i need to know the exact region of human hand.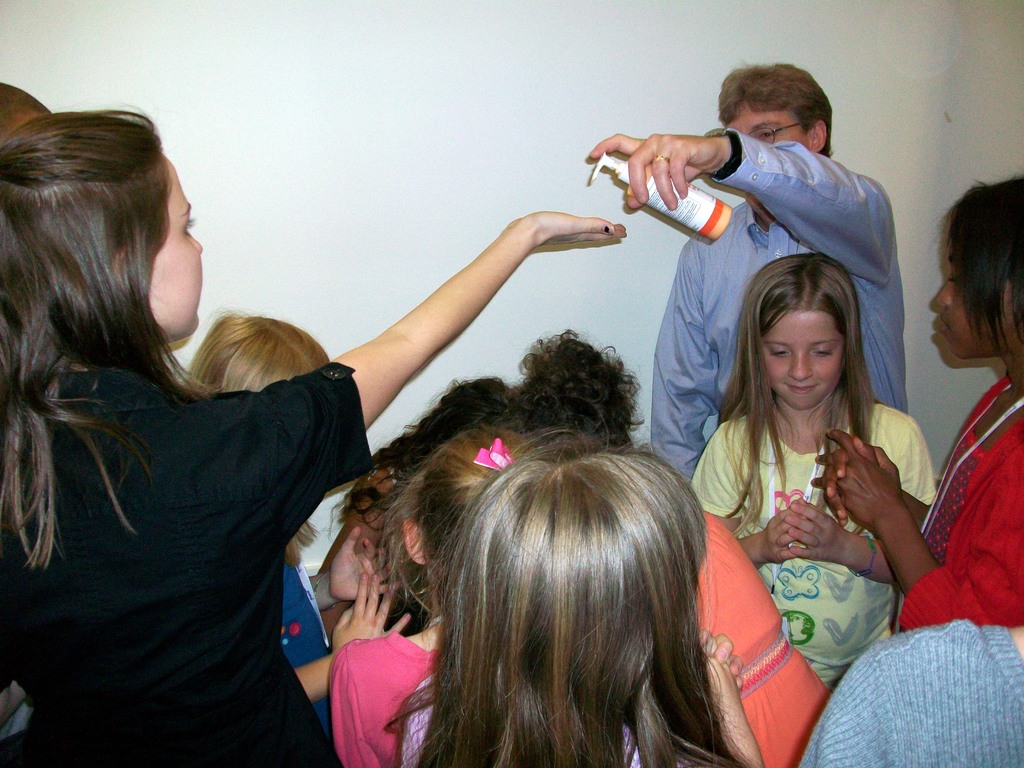
Region: (783,493,850,563).
